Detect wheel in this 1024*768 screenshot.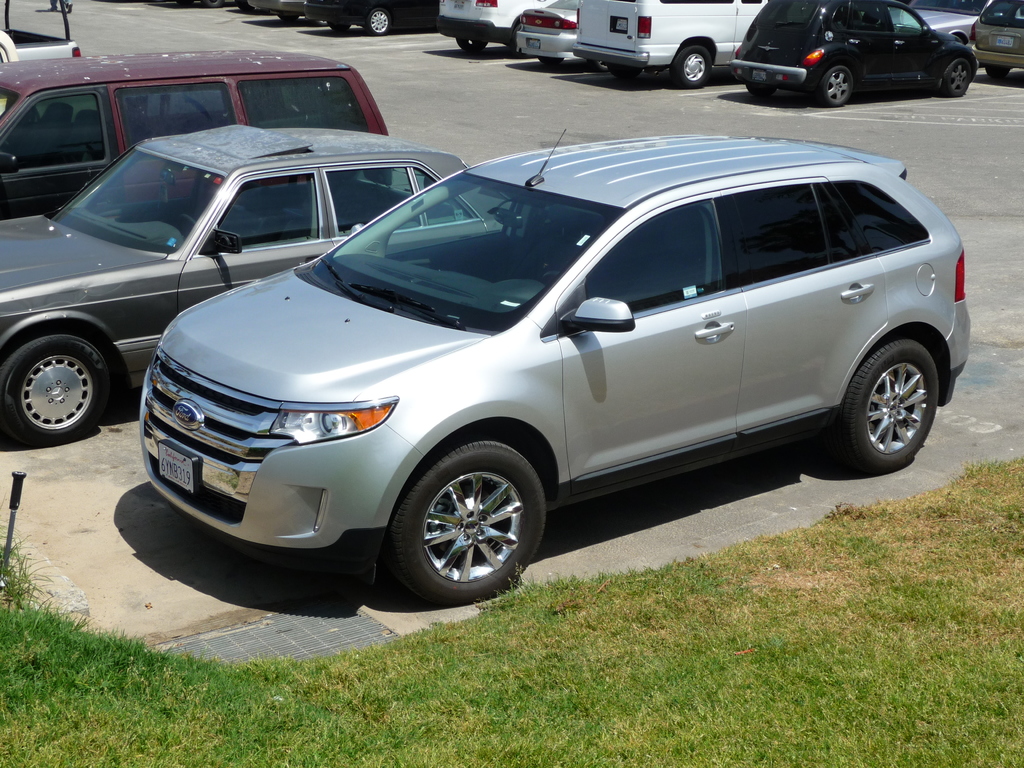
Detection: bbox=(315, 19, 328, 26).
